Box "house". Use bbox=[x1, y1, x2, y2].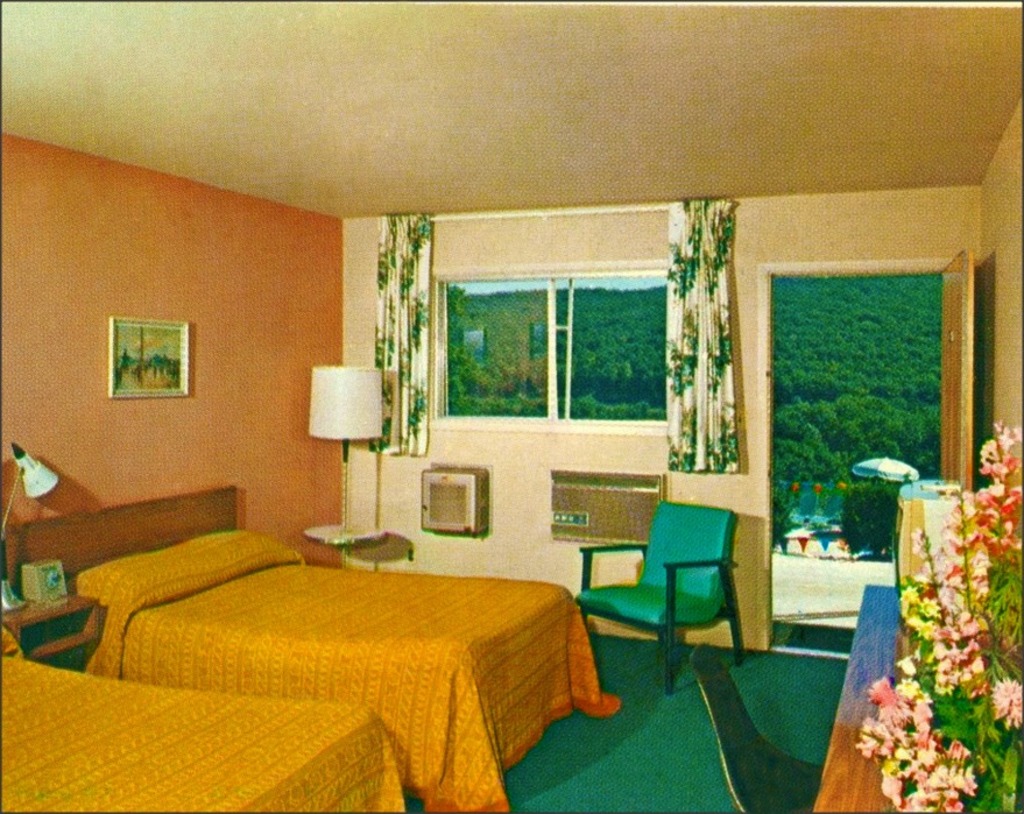
bbox=[0, 0, 1023, 813].
